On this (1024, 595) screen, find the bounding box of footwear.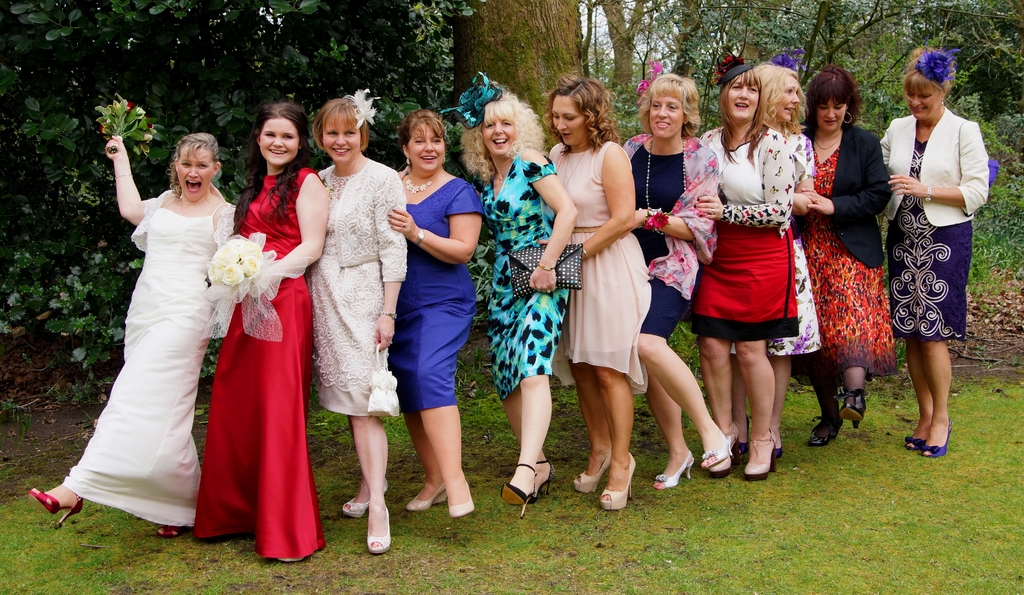
Bounding box: Rect(571, 455, 616, 492).
